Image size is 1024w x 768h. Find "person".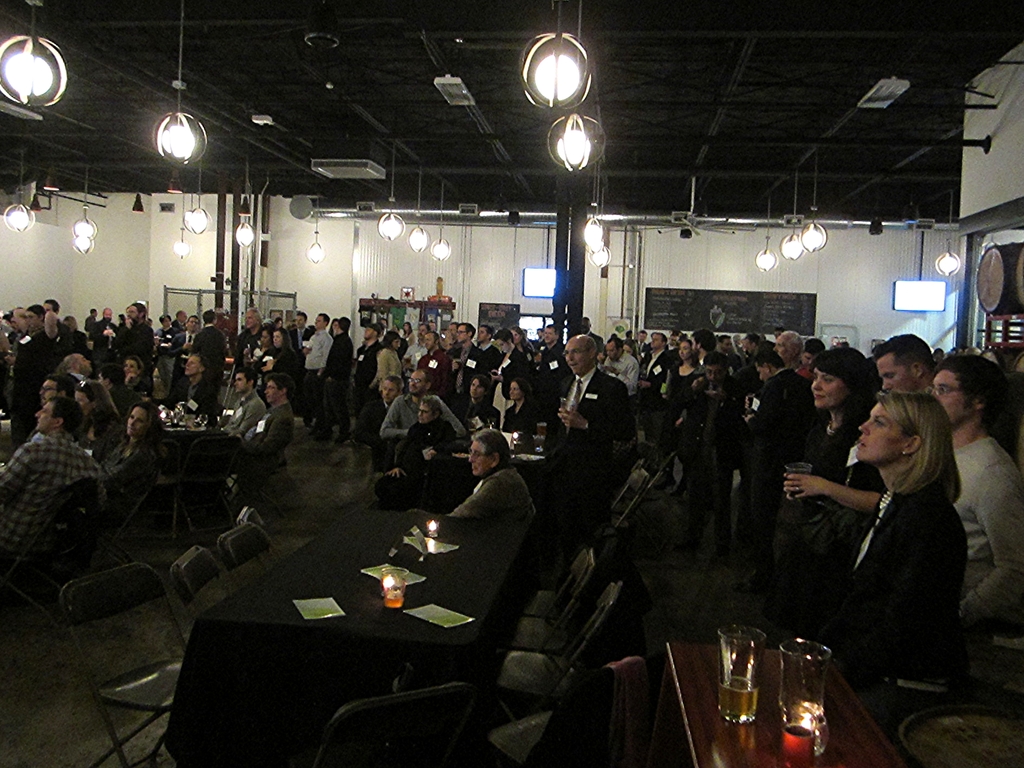
select_region(557, 330, 630, 521).
